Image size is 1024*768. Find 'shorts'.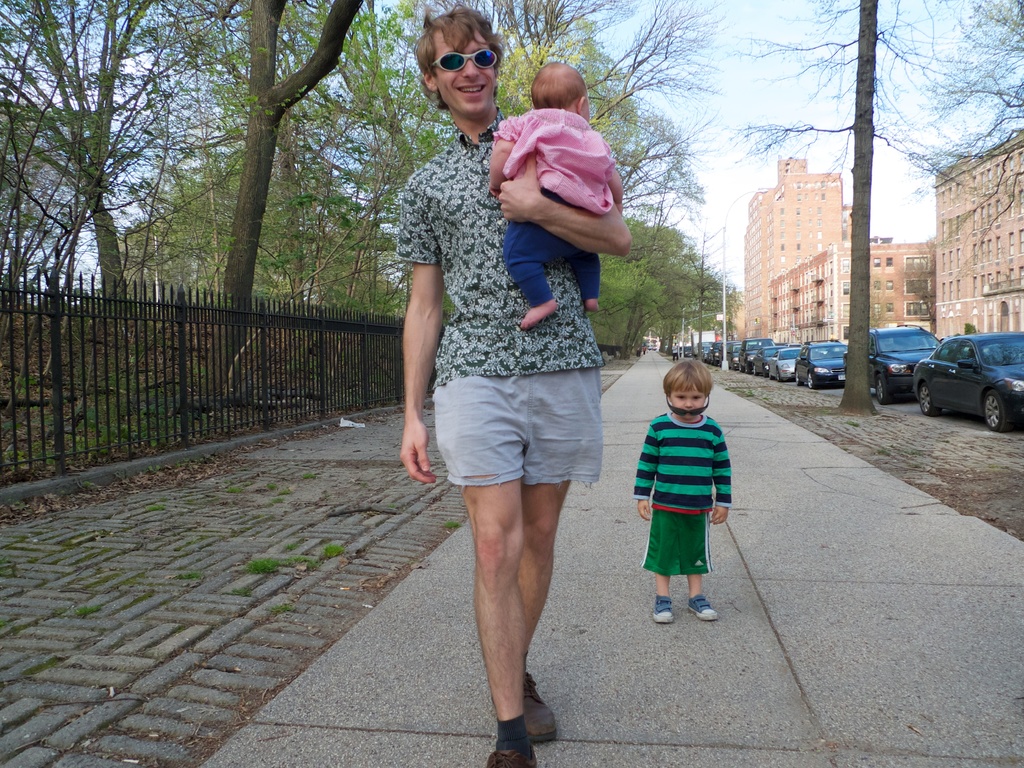
{"x1": 641, "y1": 515, "x2": 712, "y2": 578}.
